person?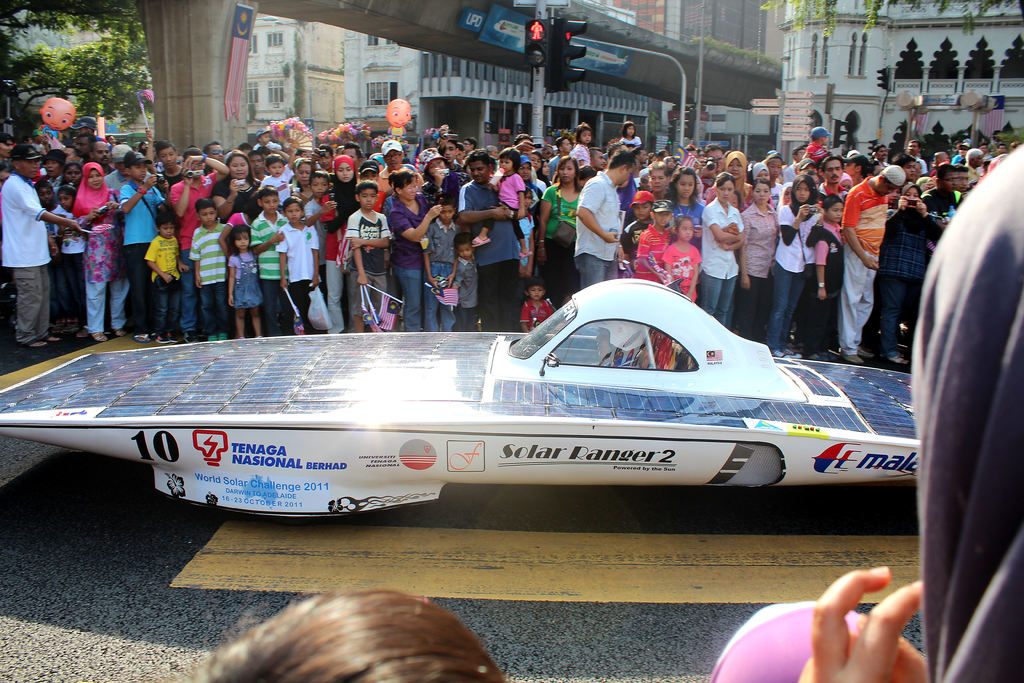
bbox(470, 145, 527, 247)
